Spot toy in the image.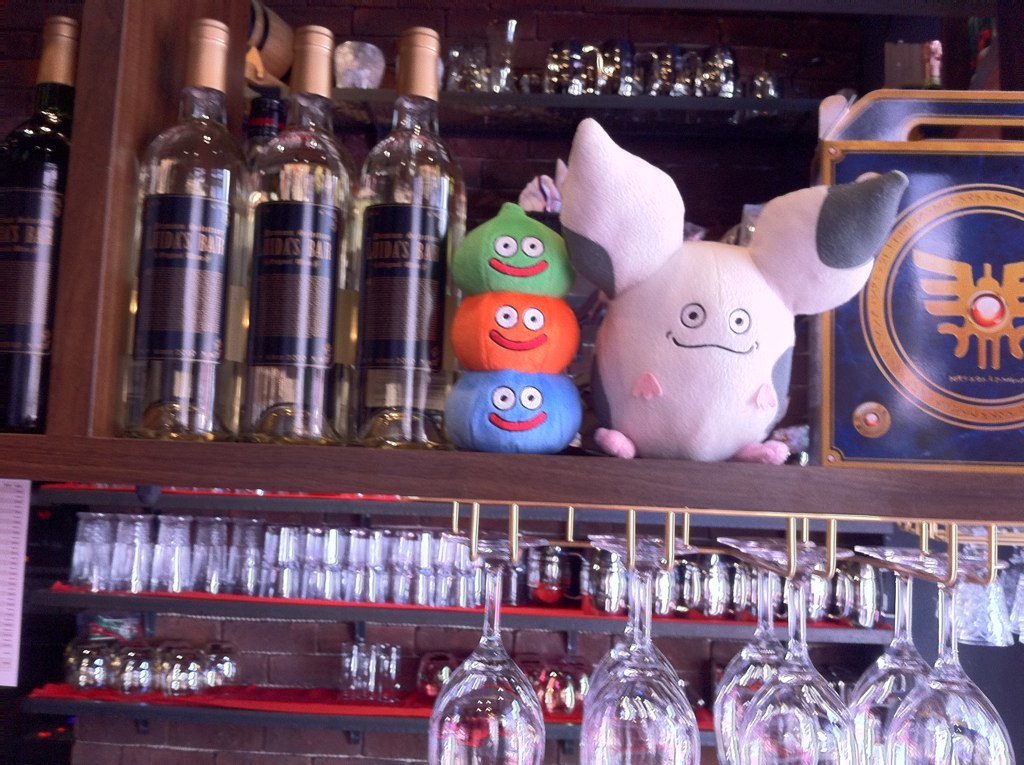
toy found at Rect(55, 510, 116, 600).
